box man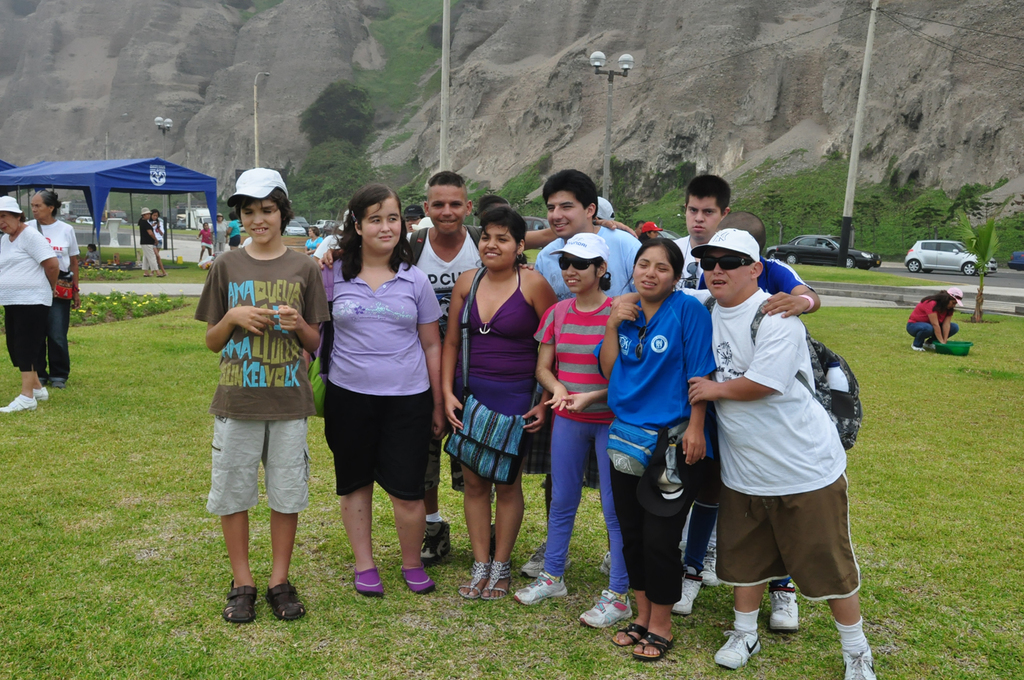
x1=325 y1=171 x2=638 y2=567
